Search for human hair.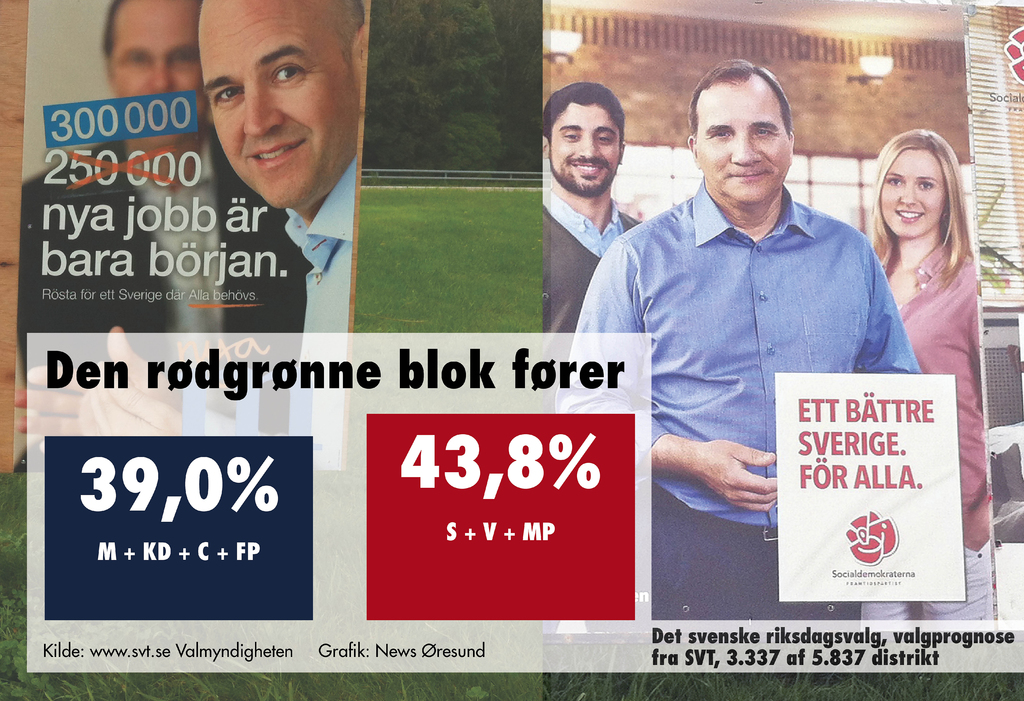
Found at Rect(867, 117, 975, 299).
